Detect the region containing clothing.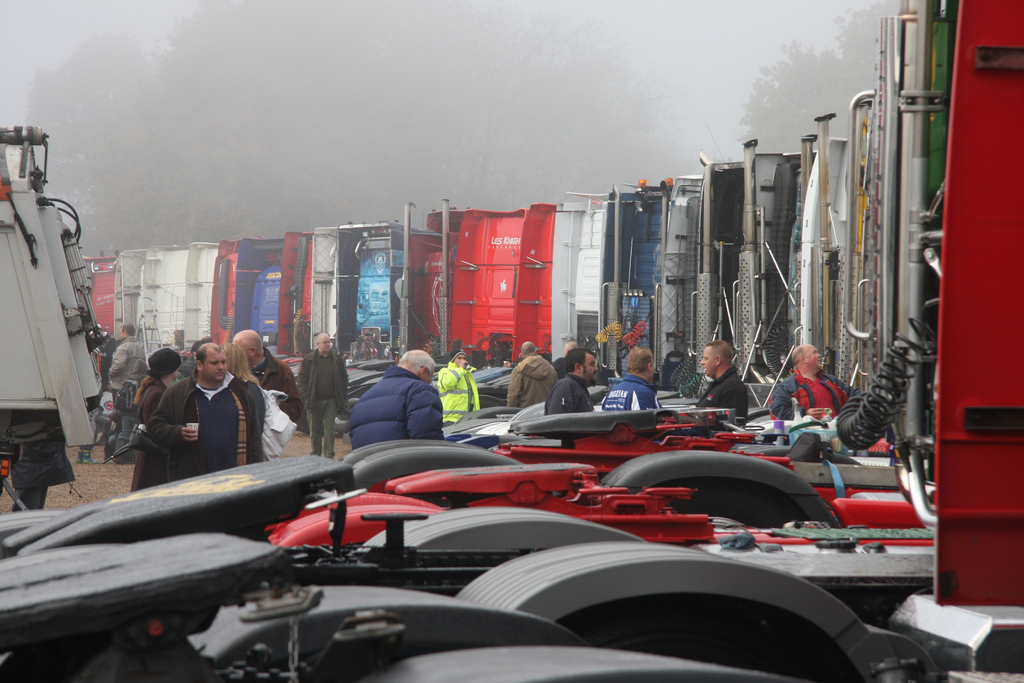
locate(605, 372, 661, 408).
